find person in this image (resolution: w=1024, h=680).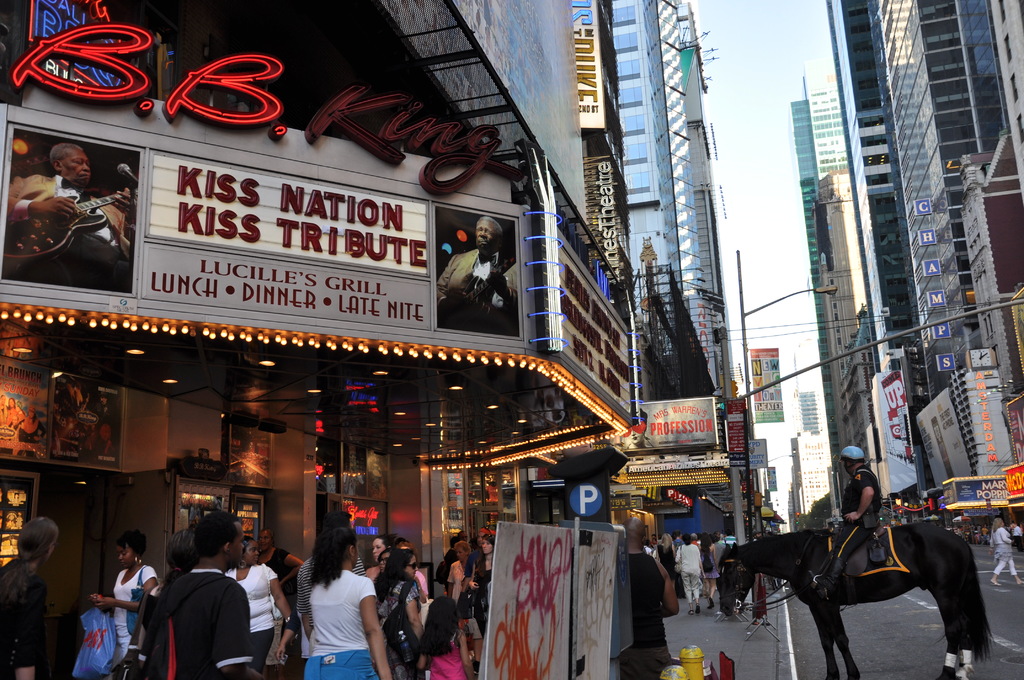
pyautogui.locateOnScreen(0, 513, 66, 679).
